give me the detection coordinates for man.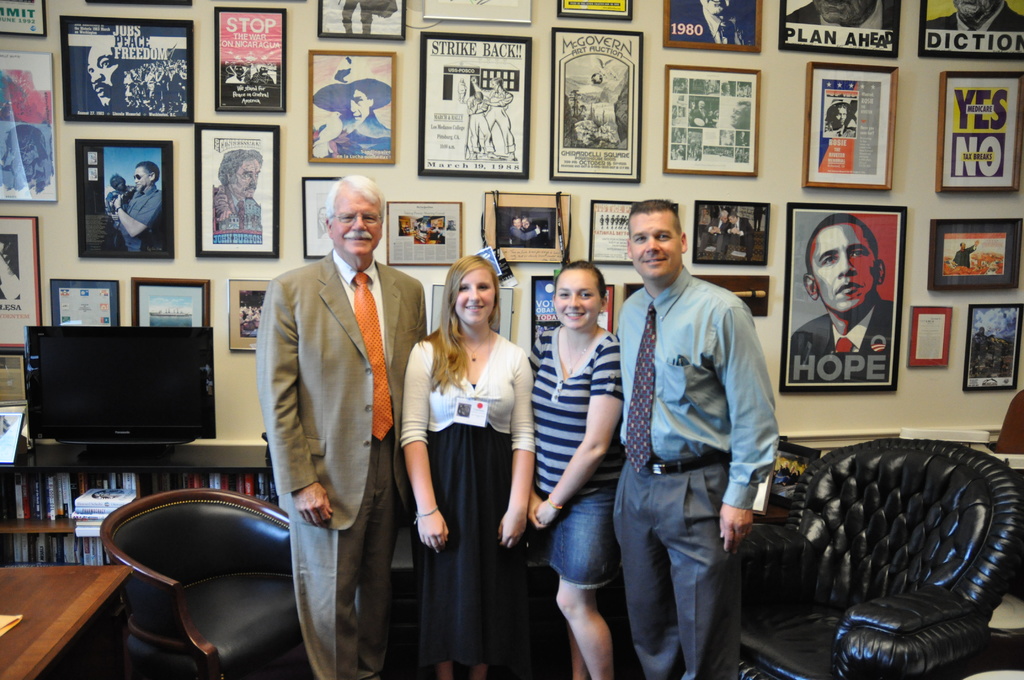
pyautogui.locateOnScreen(787, 213, 896, 384).
